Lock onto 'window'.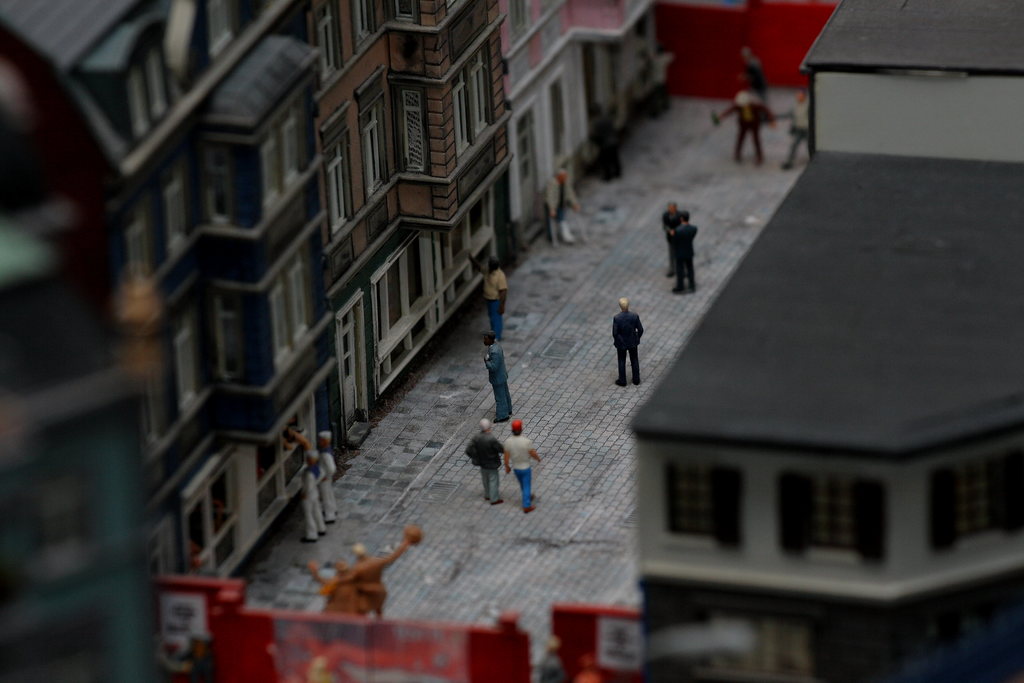
Locked: 775, 473, 886, 567.
